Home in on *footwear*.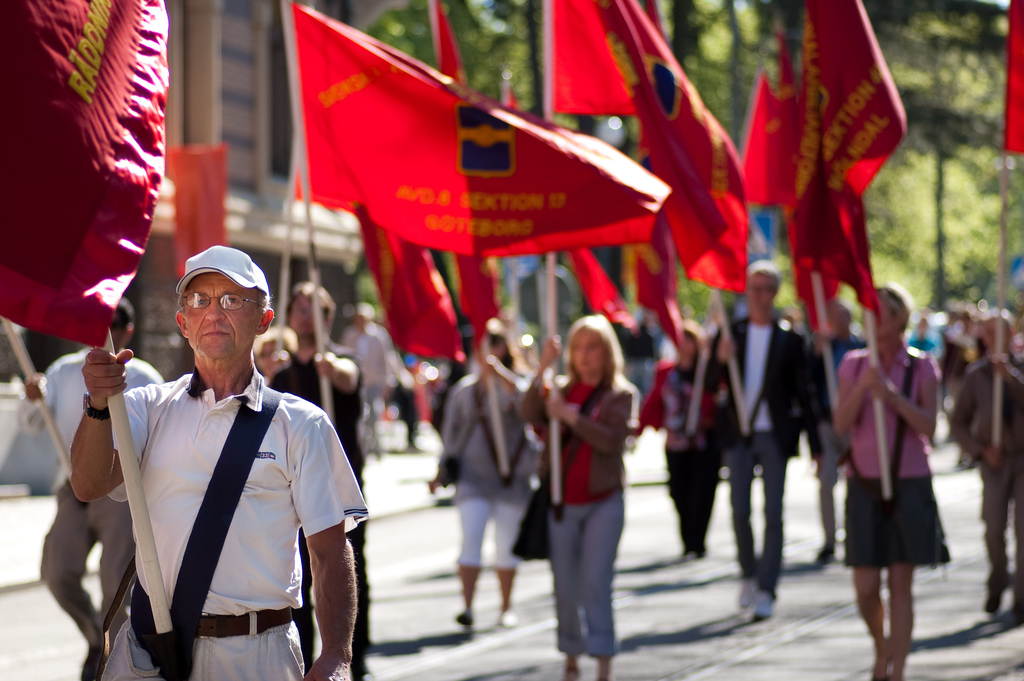
Homed in at 756 587 776 618.
